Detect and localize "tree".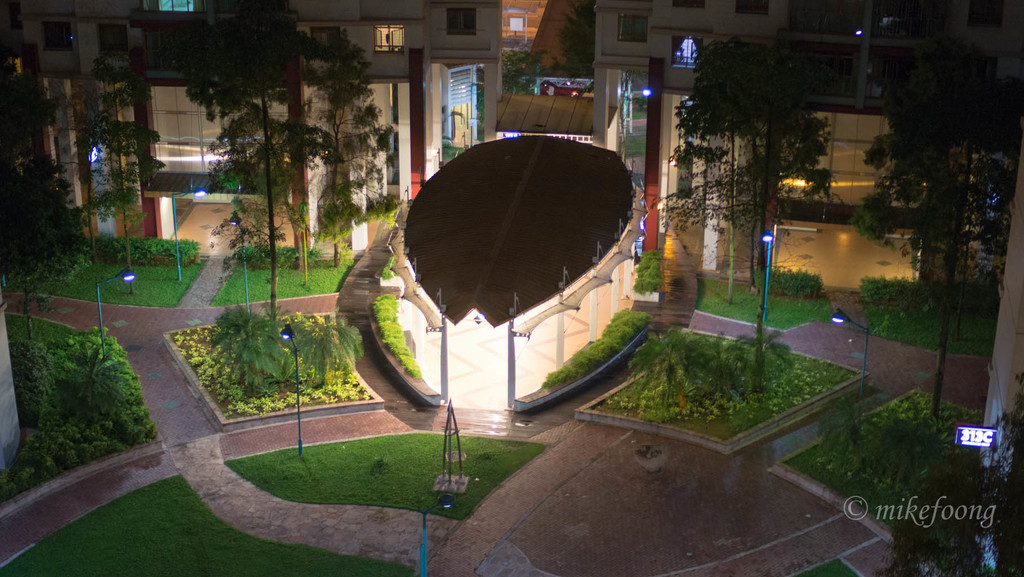
Localized at bbox(543, 6, 595, 77).
